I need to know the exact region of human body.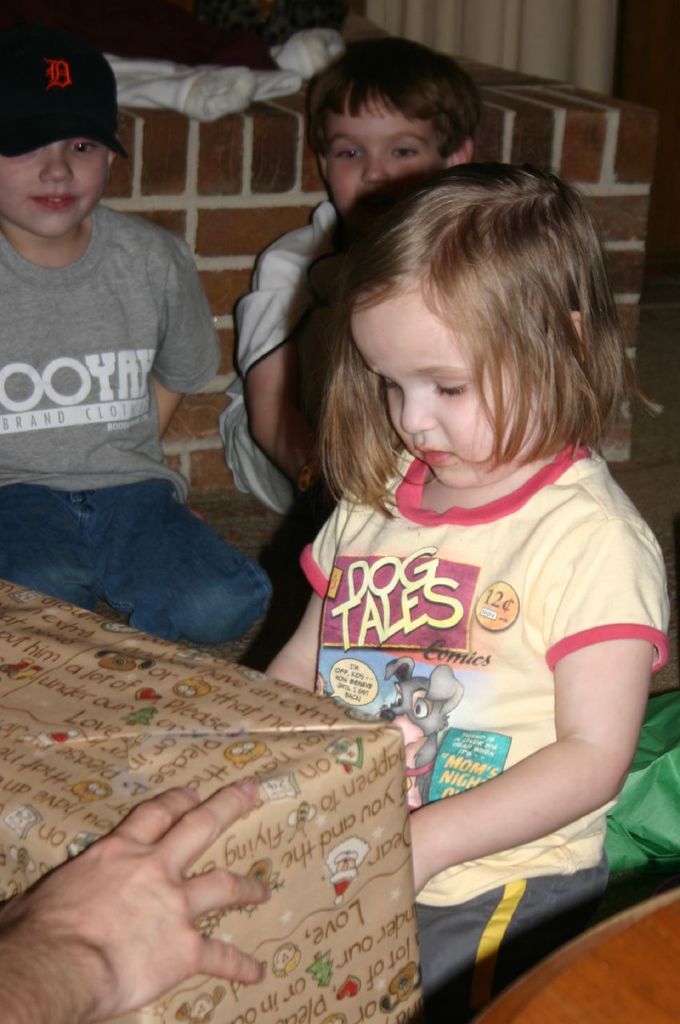
Region: l=204, t=22, r=484, b=545.
